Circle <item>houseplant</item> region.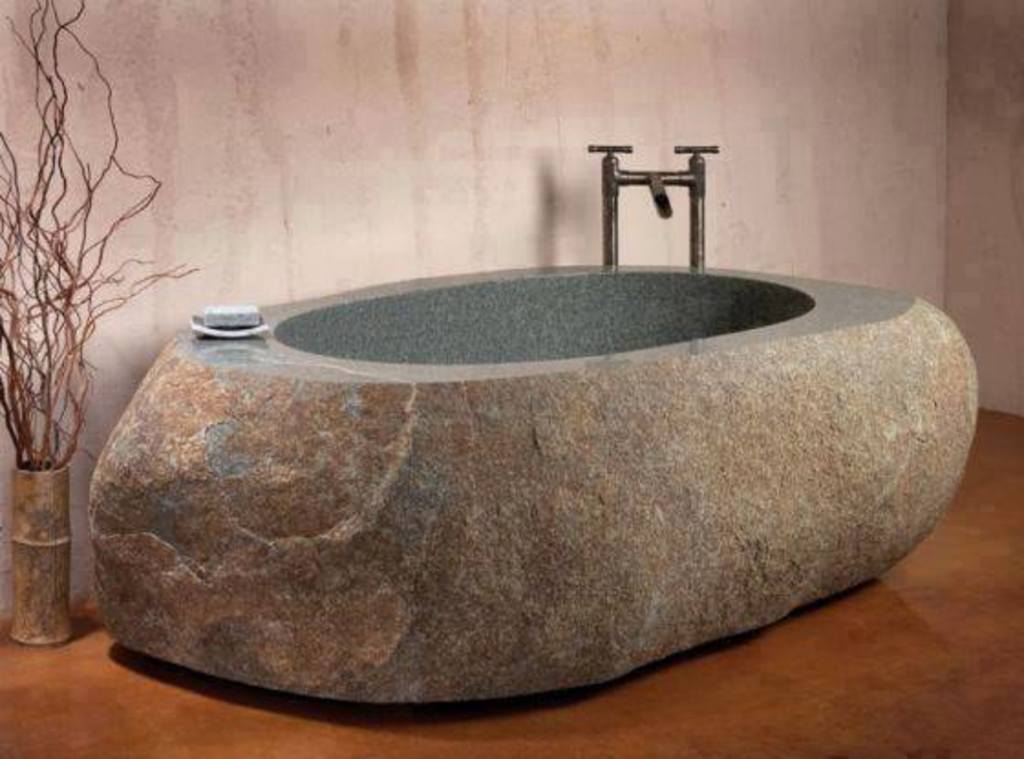
Region: 0, 0, 199, 653.
